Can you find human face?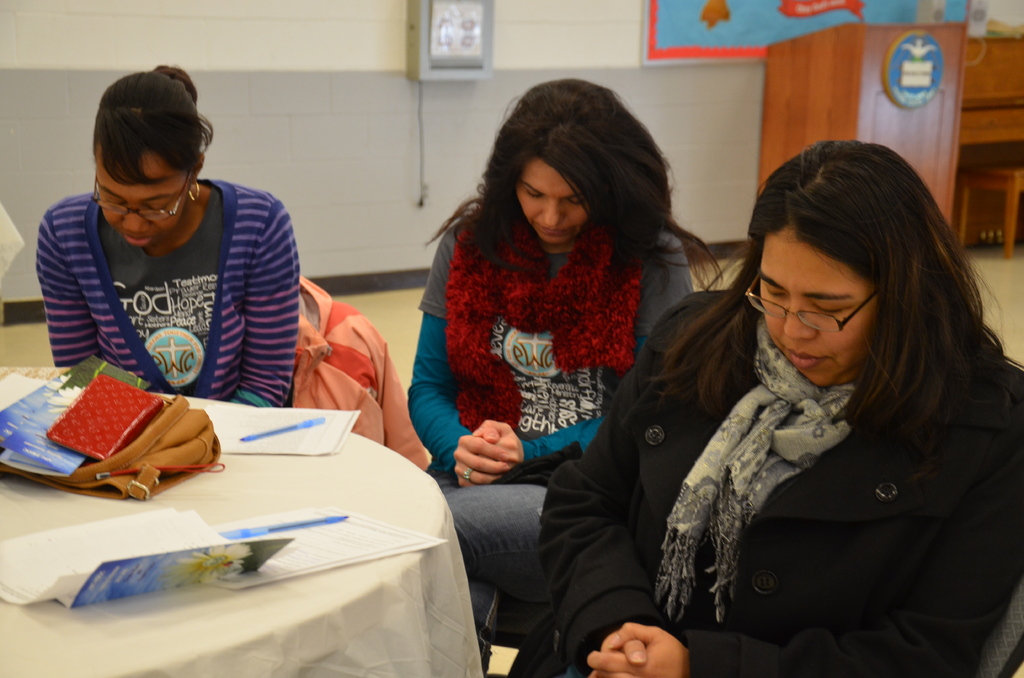
Yes, bounding box: detection(94, 157, 190, 249).
